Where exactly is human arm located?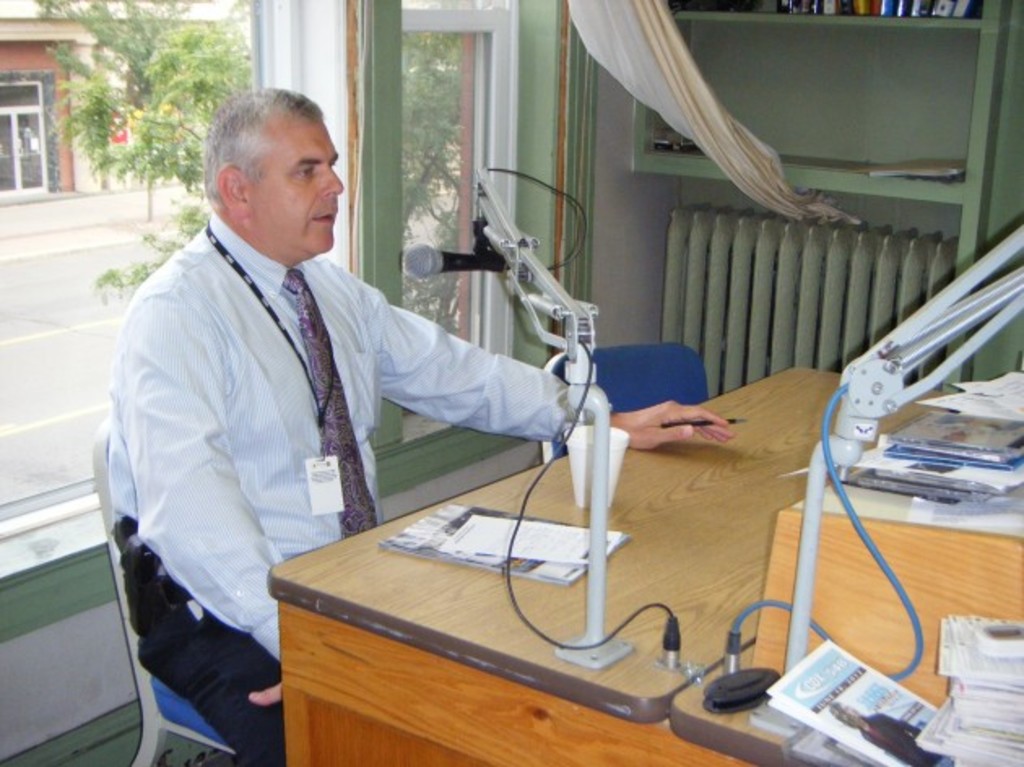
Its bounding box is <box>127,296,294,715</box>.
